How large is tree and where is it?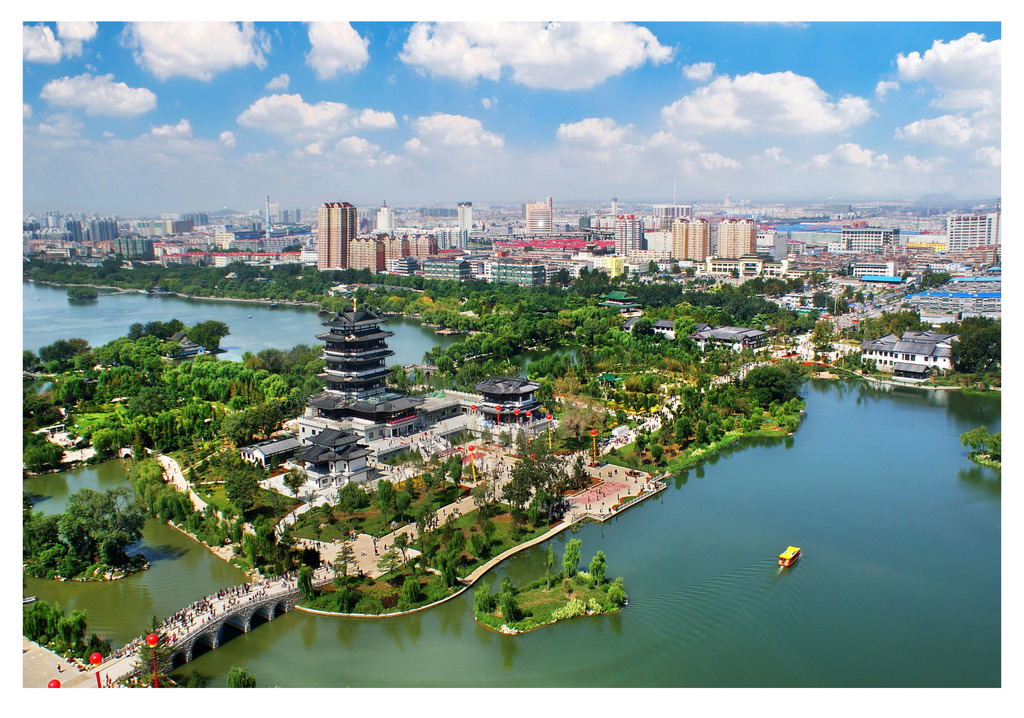
Bounding box: 566,460,590,487.
